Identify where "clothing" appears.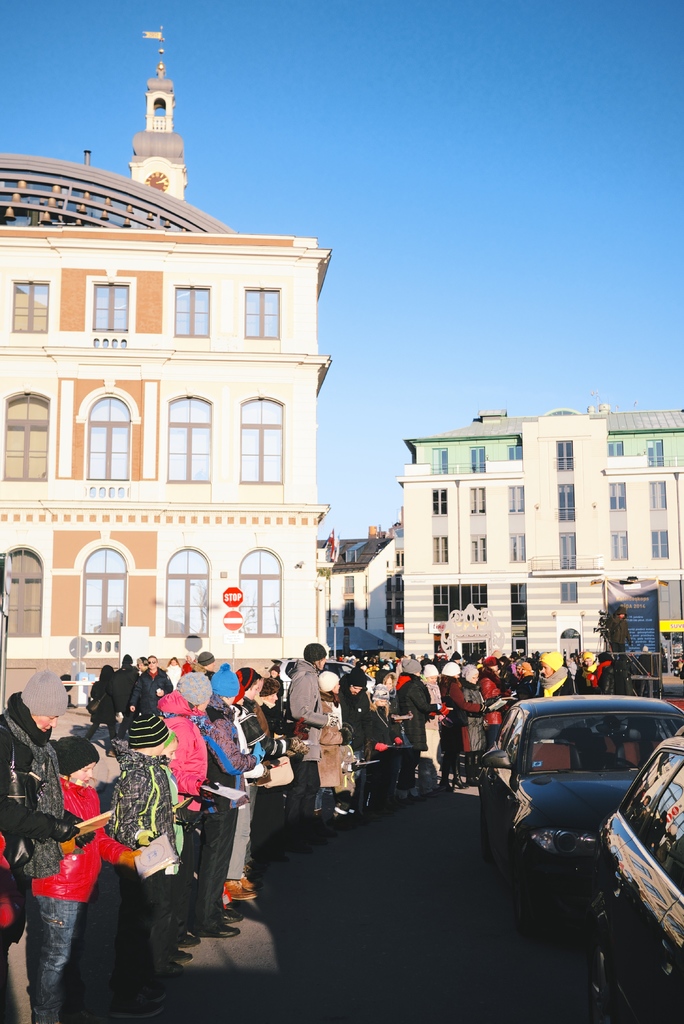
Appears at 0,657,627,1021.
